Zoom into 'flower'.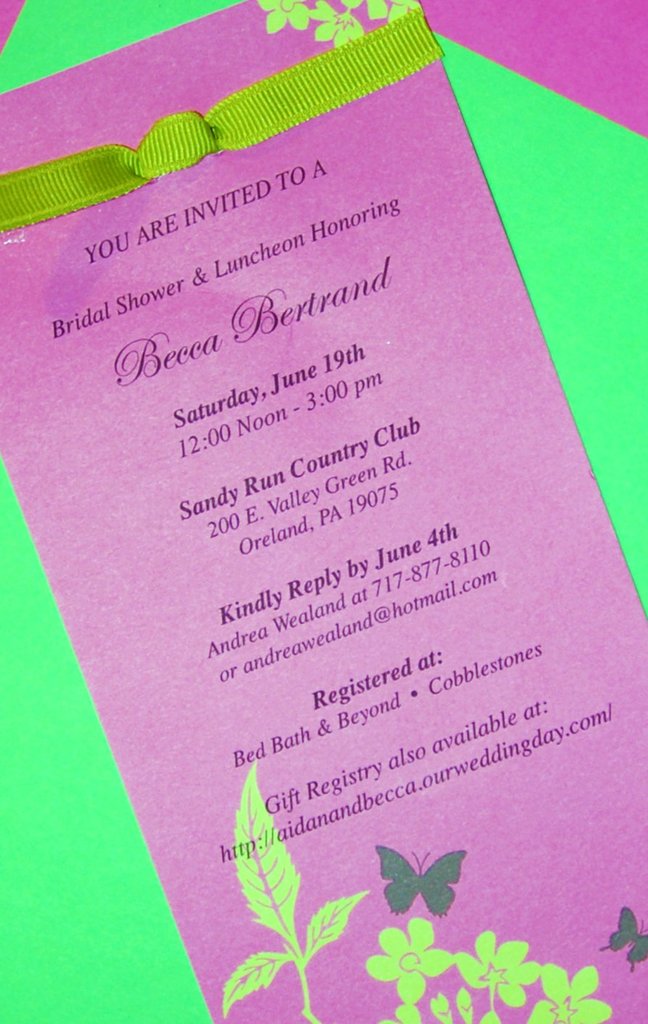
Zoom target: Rect(383, 1001, 432, 1023).
